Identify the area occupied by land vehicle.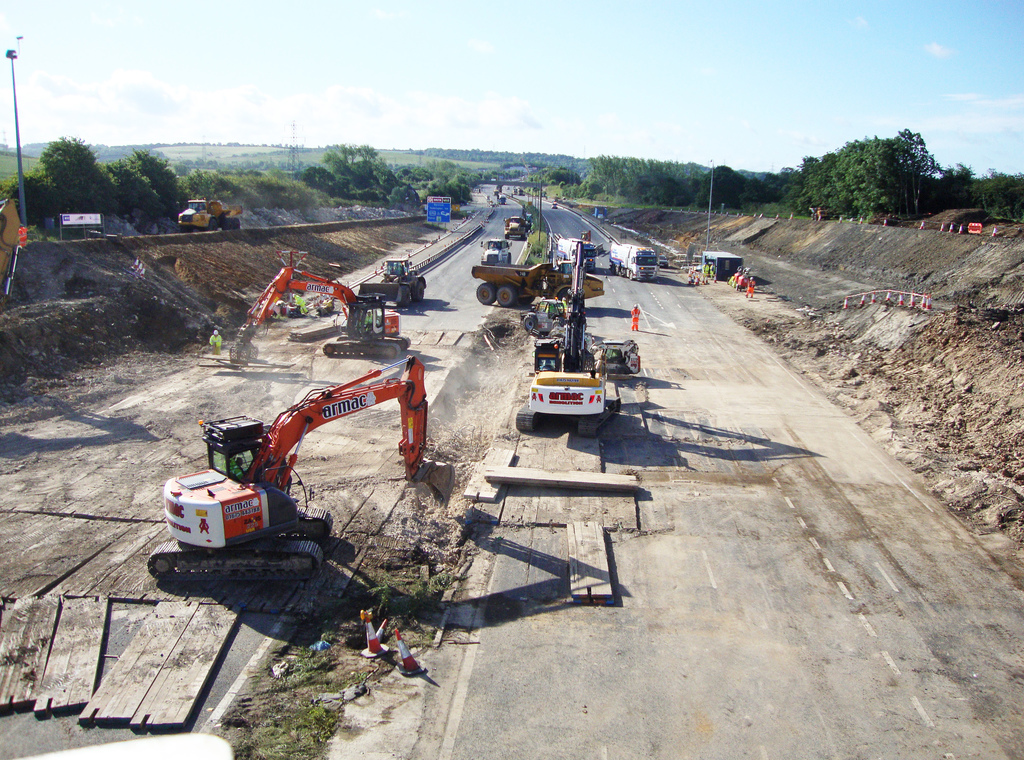
Area: {"x1": 511, "y1": 311, "x2": 643, "y2": 437}.
